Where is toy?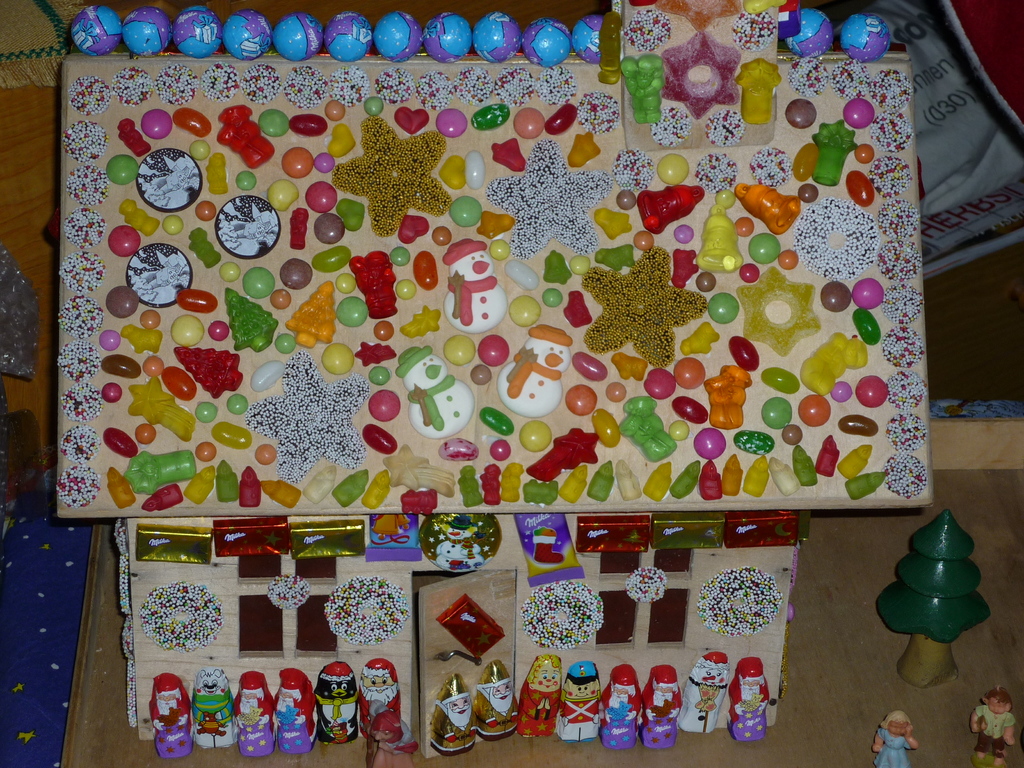
bbox=(234, 678, 280, 741).
